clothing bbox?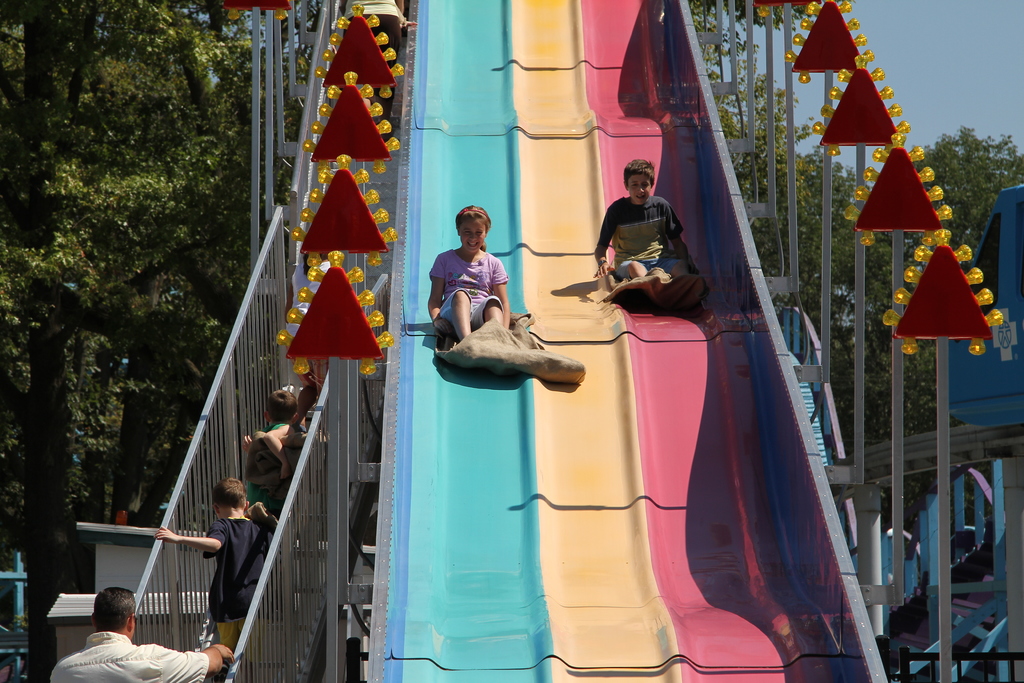
detection(600, 165, 696, 318)
